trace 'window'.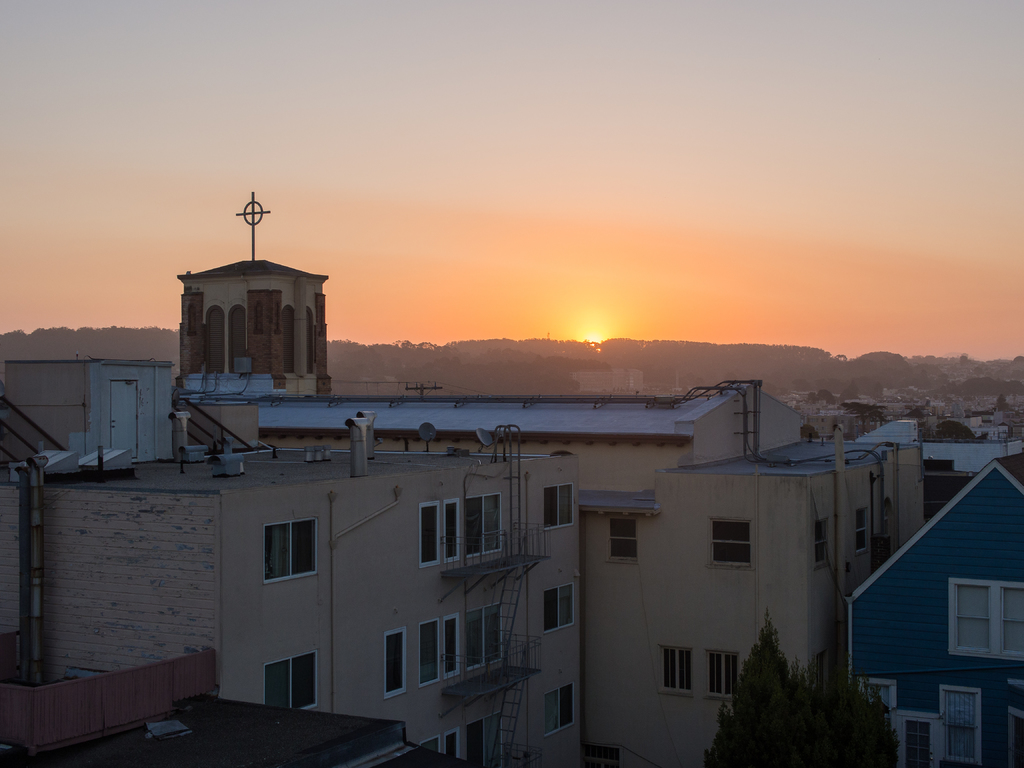
Traced to x1=856 y1=508 x2=872 y2=556.
